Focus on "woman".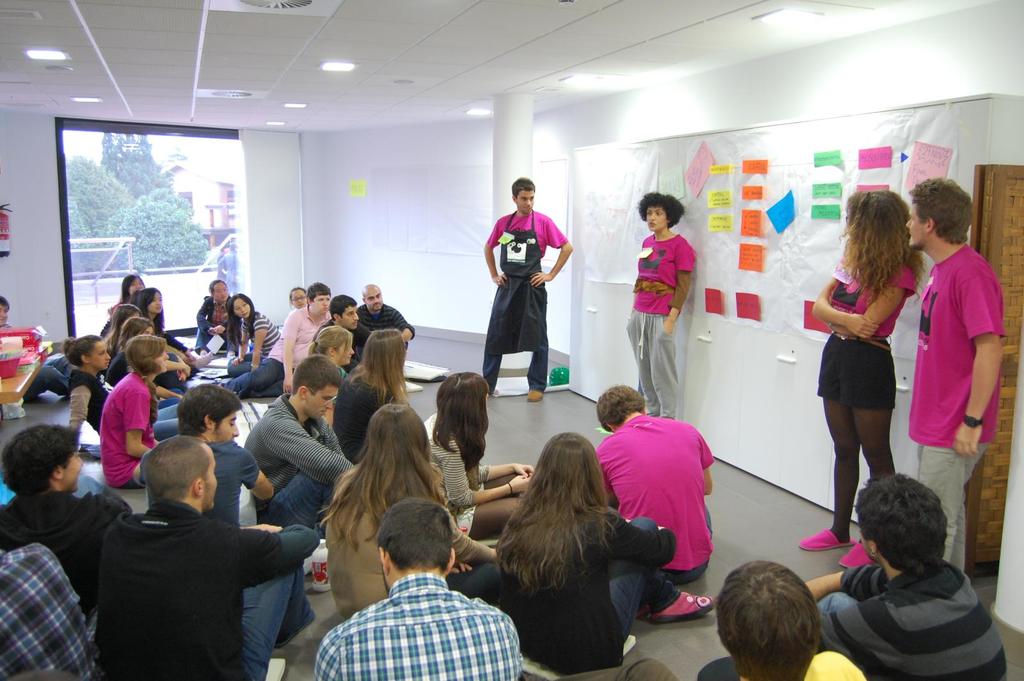
Focused at x1=100, y1=307, x2=143, y2=348.
